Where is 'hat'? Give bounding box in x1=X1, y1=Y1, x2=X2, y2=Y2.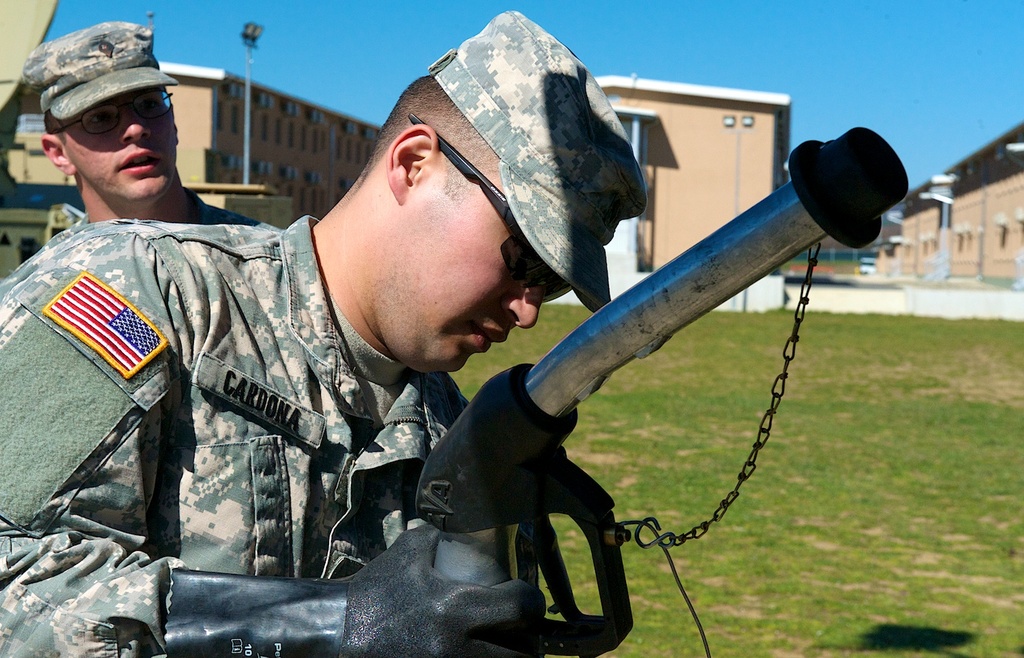
x1=427, y1=8, x2=652, y2=313.
